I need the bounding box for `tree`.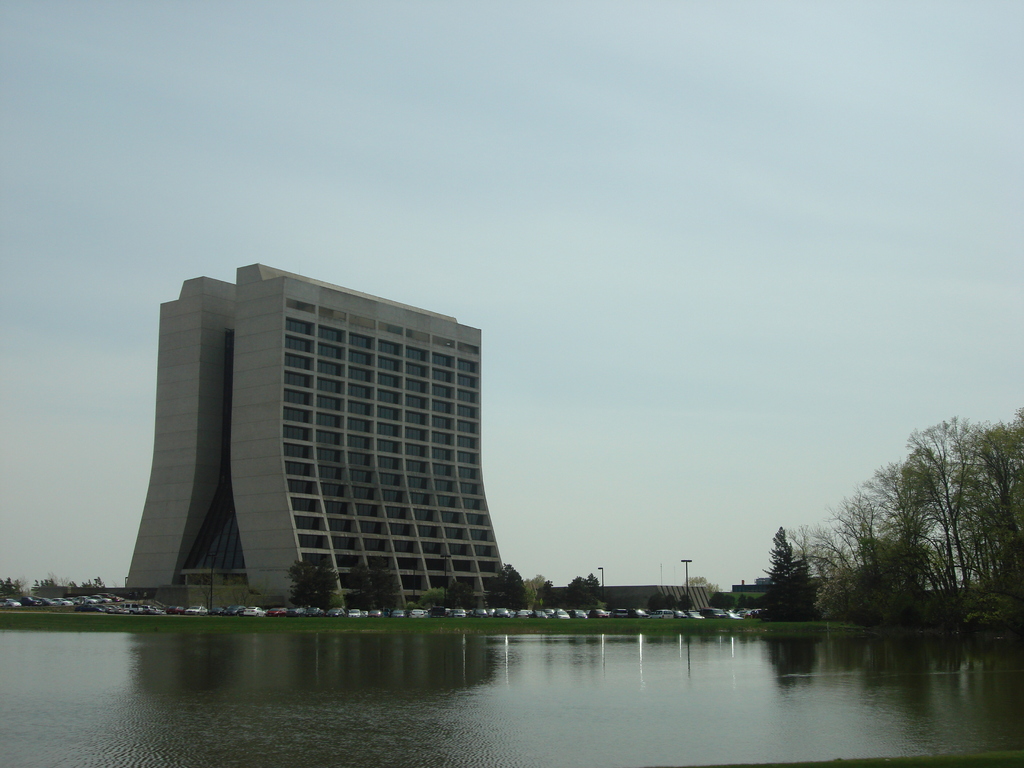
Here it is: box=[707, 591, 756, 608].
